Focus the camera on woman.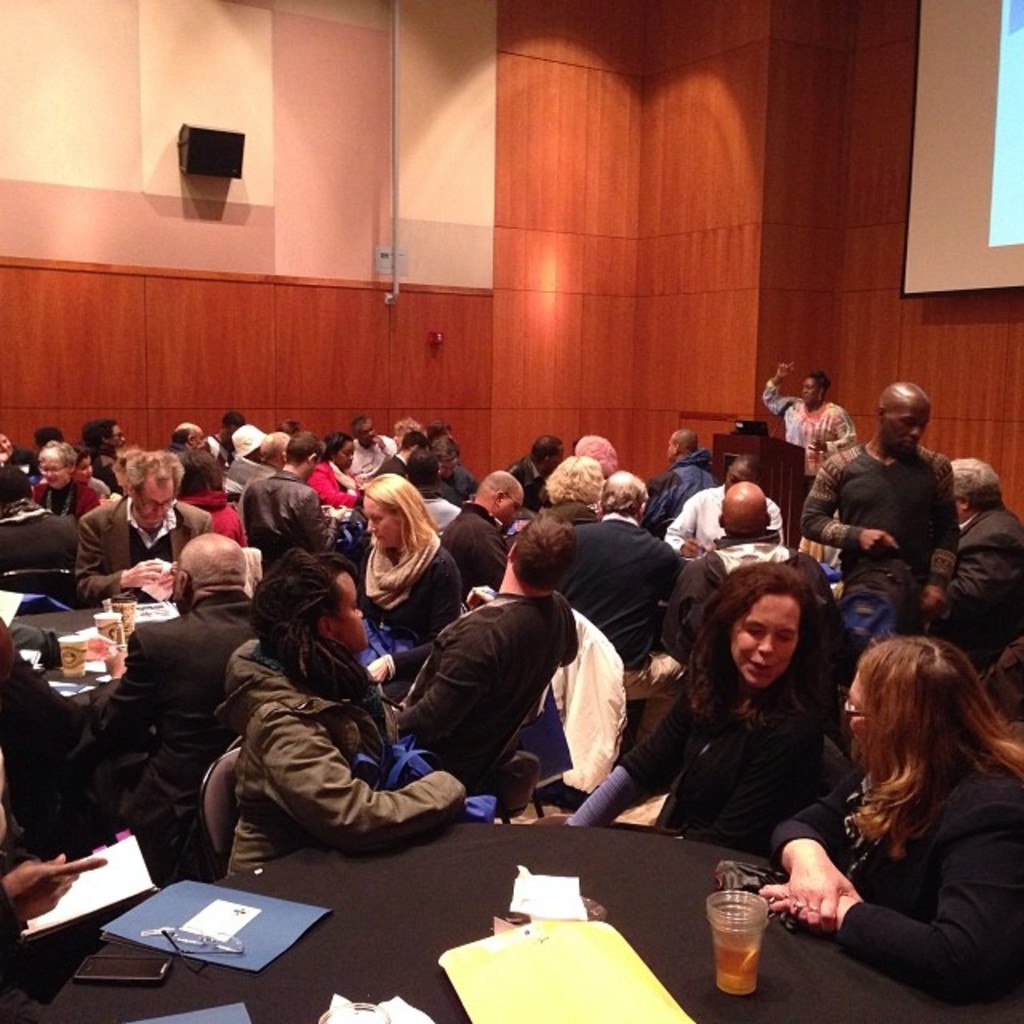
Focus region: <bbox>80, 414, 128, 470</bbox>.
